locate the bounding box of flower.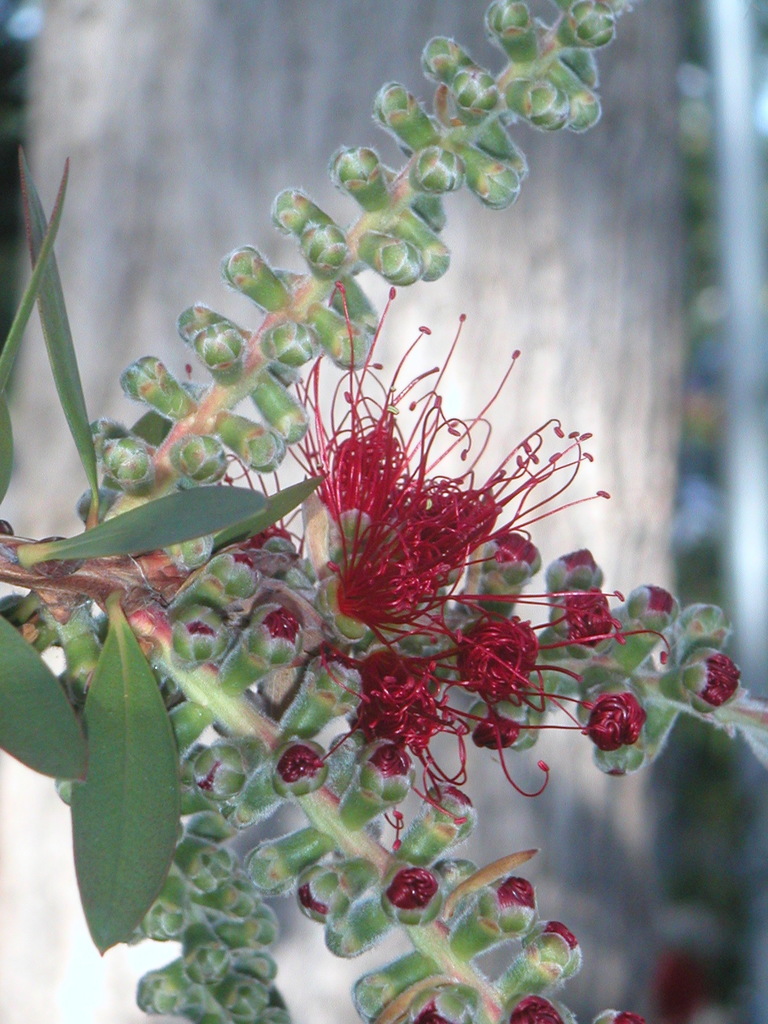
Bounding box: l=382, t=862, r=452, b=930.
